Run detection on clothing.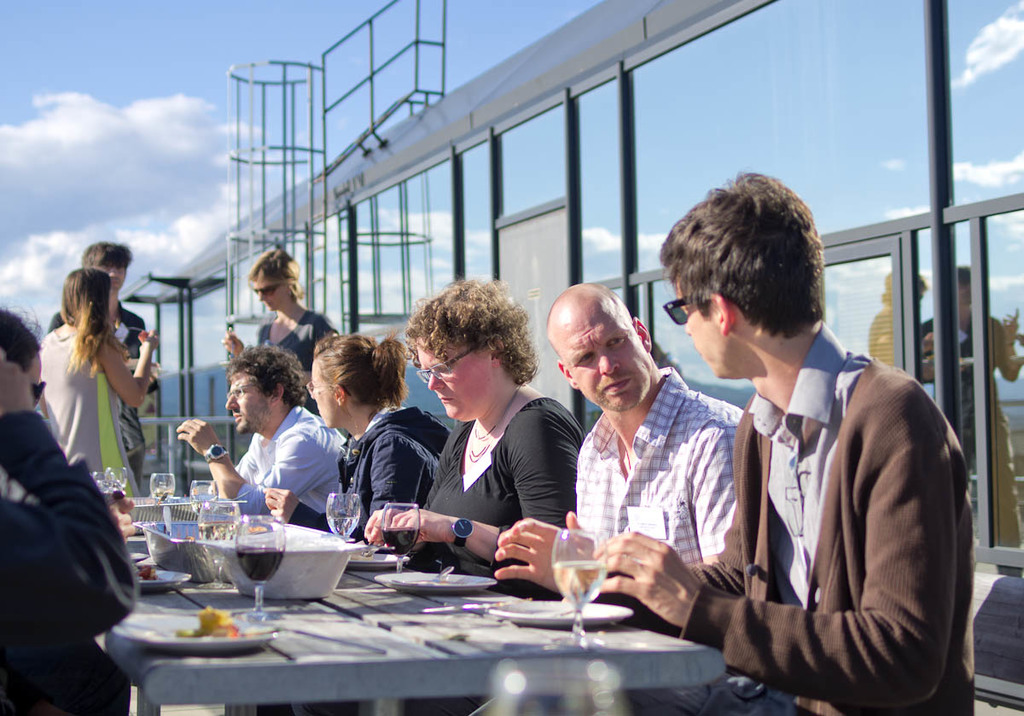
Result: locate(634, 323, 964, 715).
